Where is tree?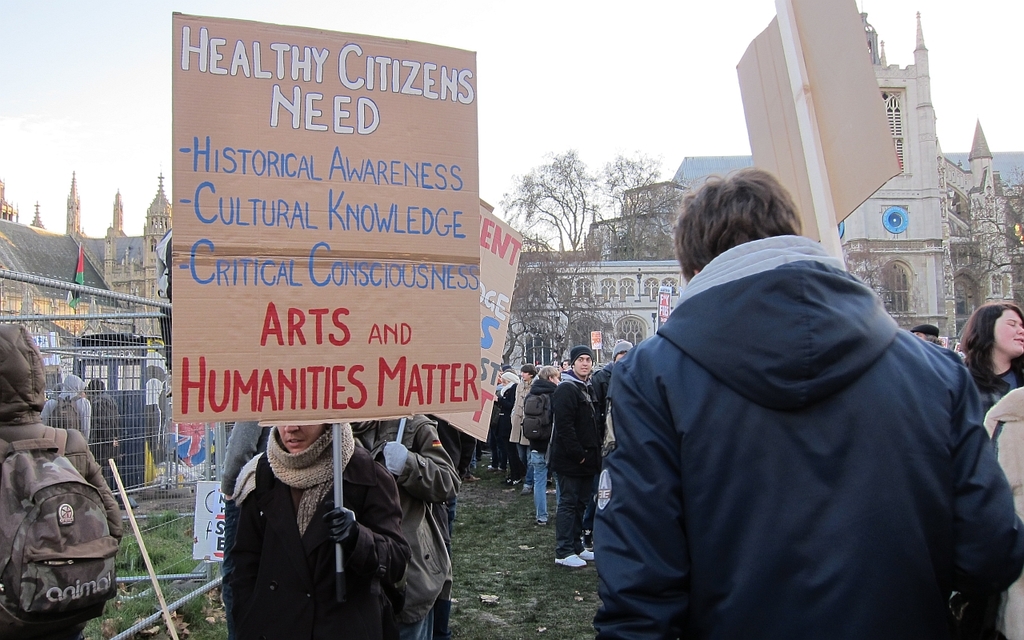
bbox(501, 243, 567, 364).
